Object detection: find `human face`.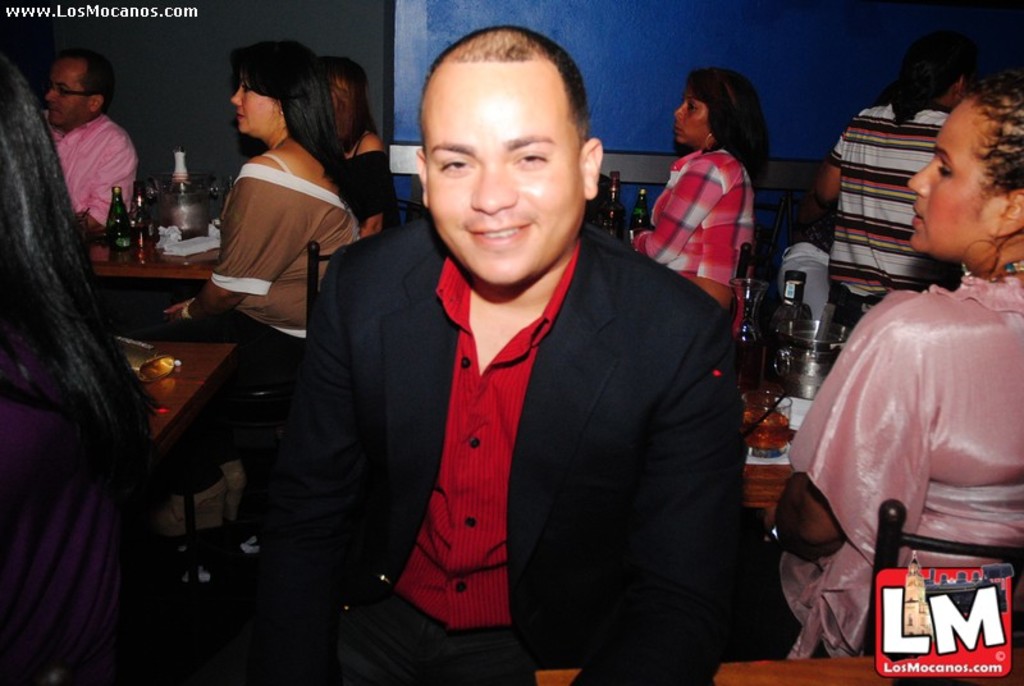
<box>46,59,90,128</box>.
